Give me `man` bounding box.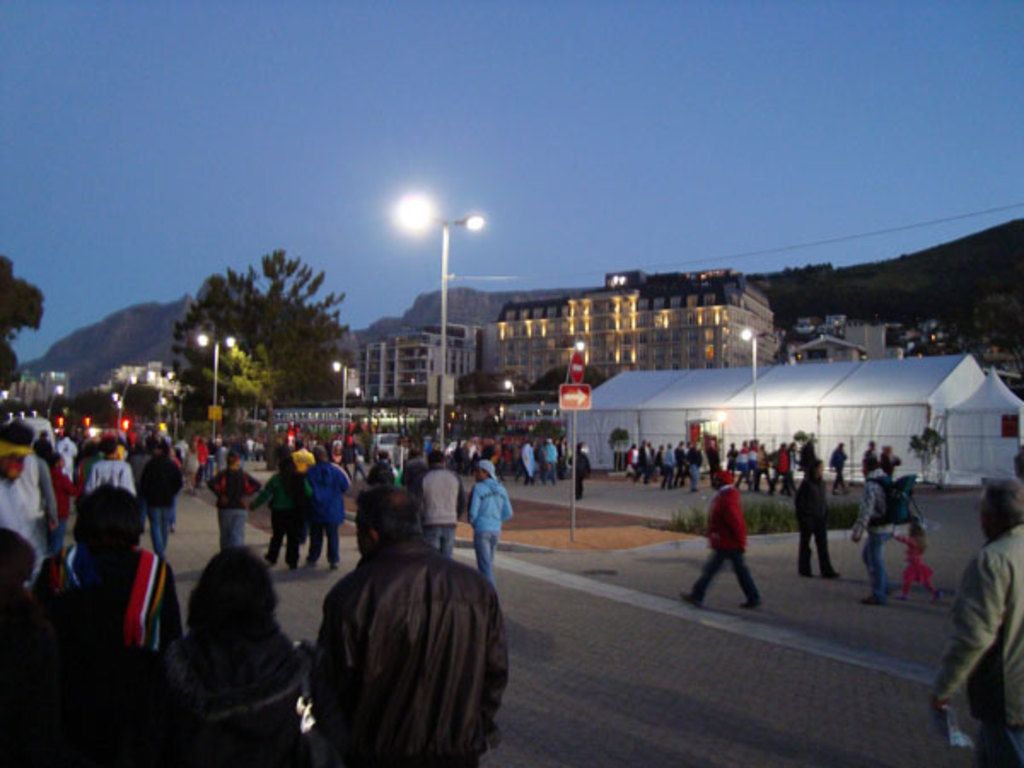
box(58, 432, 79, 476).
